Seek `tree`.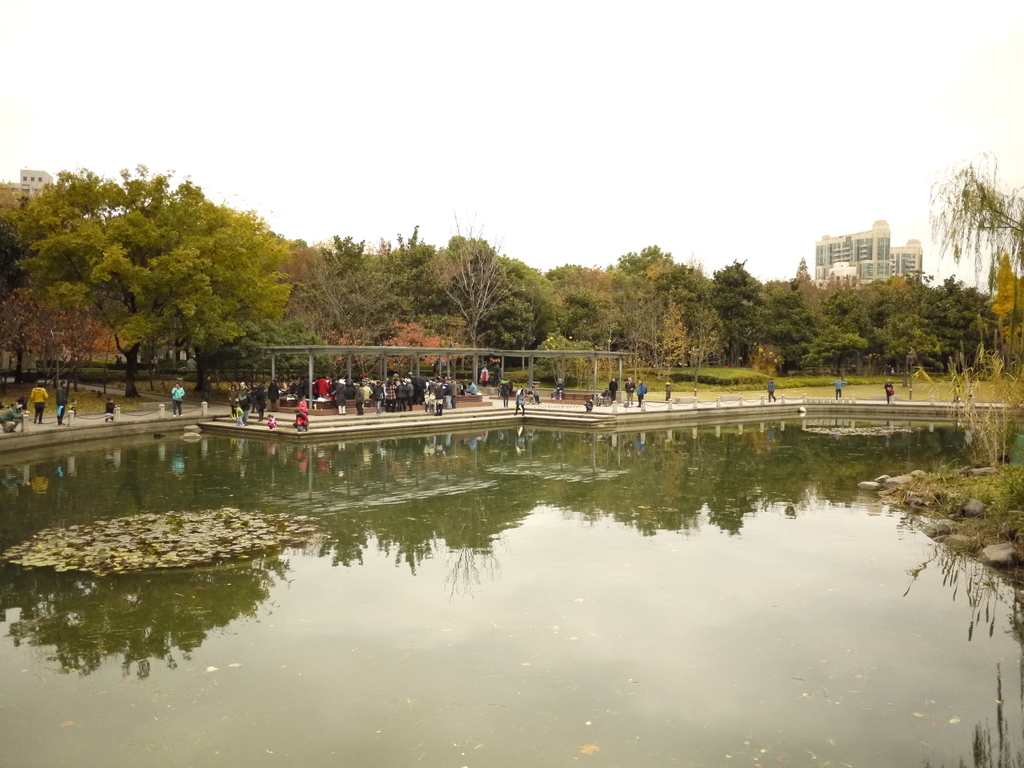
pyautogui.locateOnScreen(19, 164, 127, 223).
